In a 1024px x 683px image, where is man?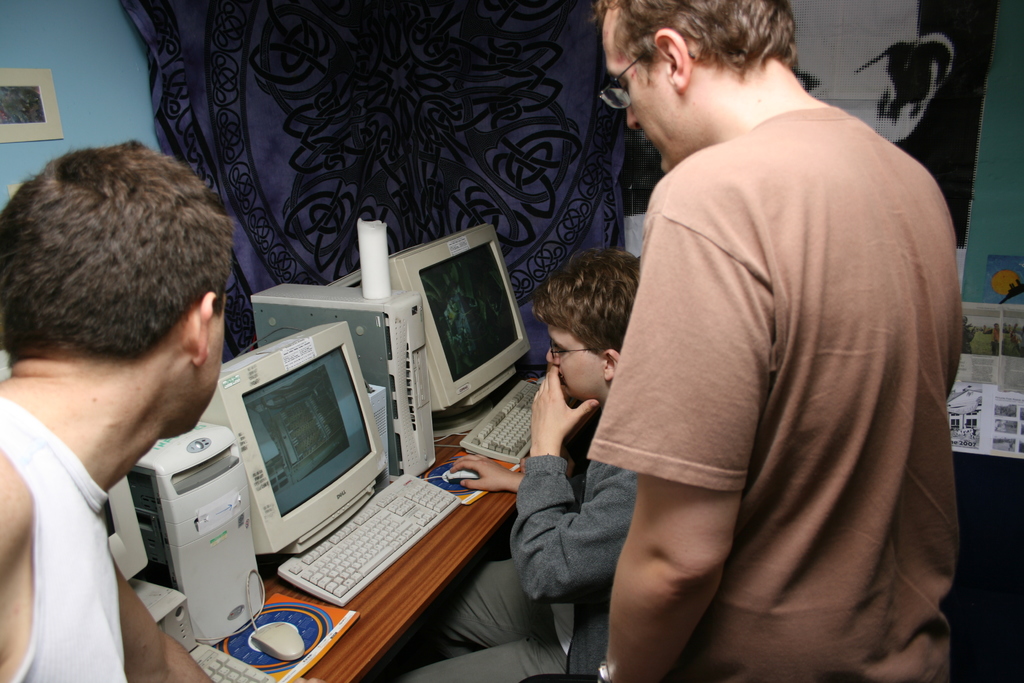
detection(383, 247, 641, 682).
